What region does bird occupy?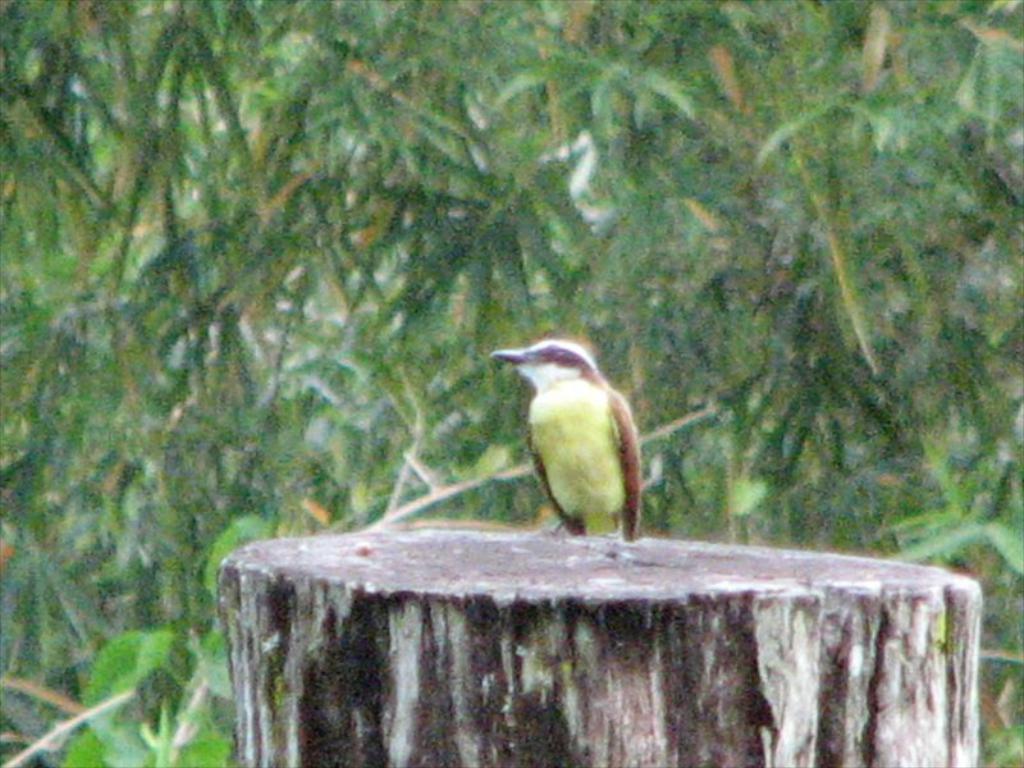
479/334/649/557.
